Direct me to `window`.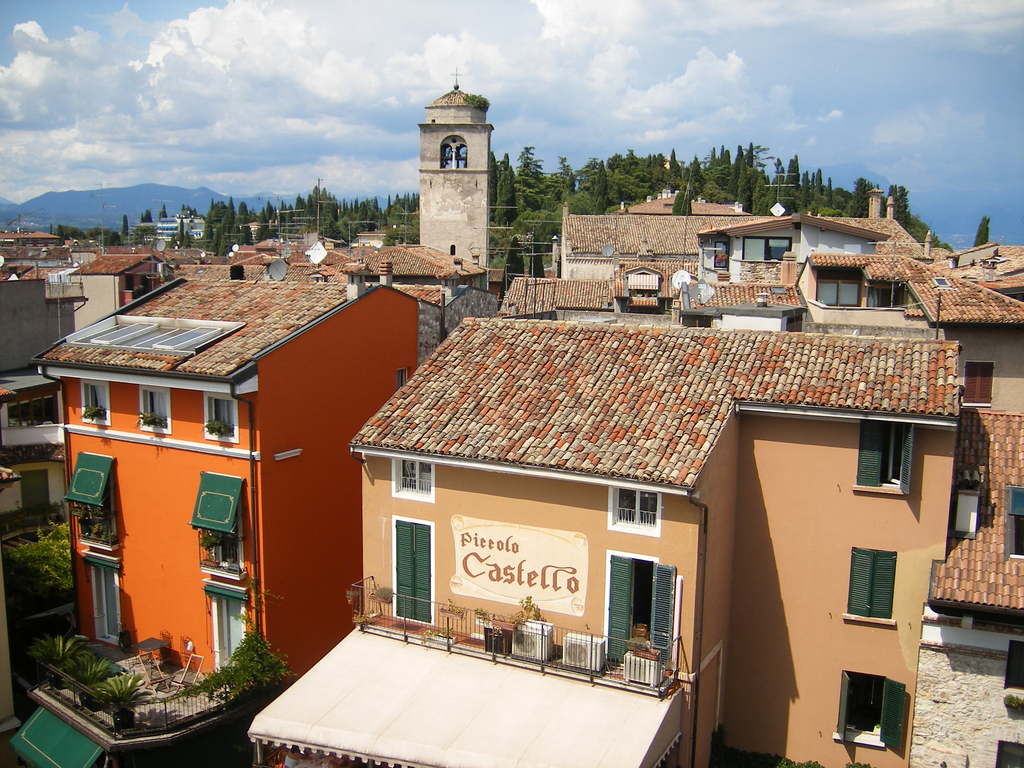
Direction: {"x1": 857, "y1": 421, "x2": 910, "y2": 490}.
